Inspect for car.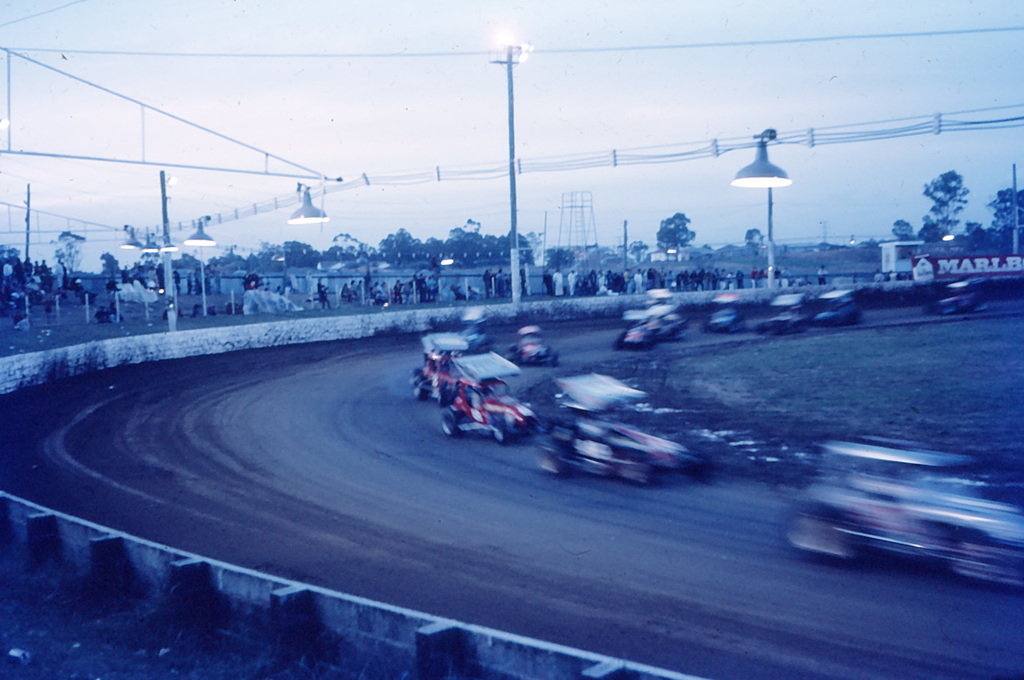
Inspection: detection(411, 332, 467, 403).
